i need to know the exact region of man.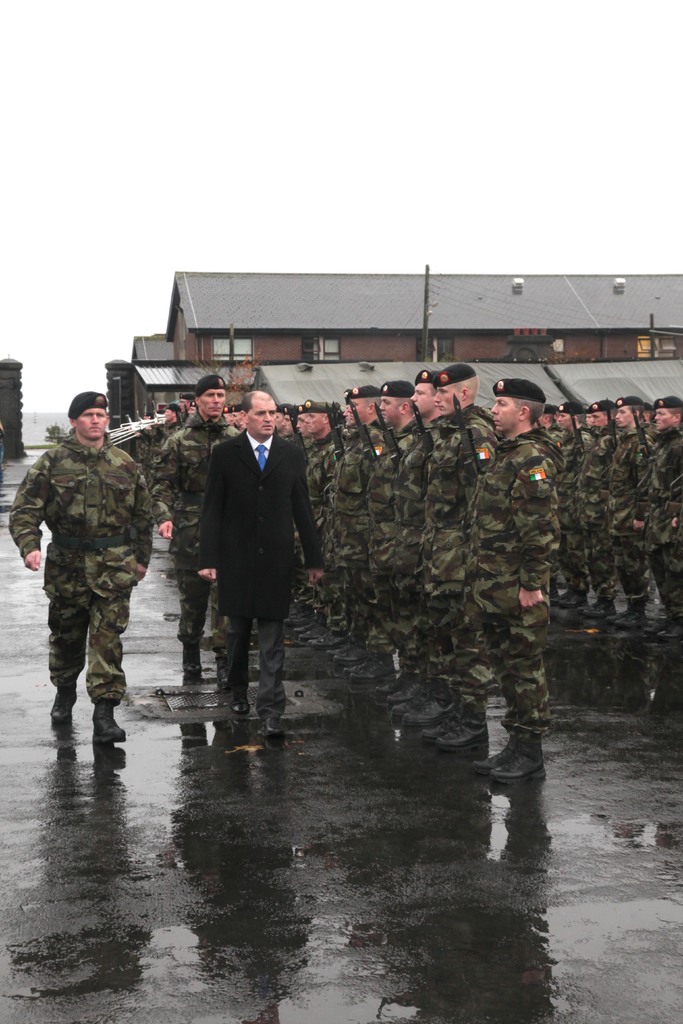
Region: <region>293, 401, 332, 642</region>.
